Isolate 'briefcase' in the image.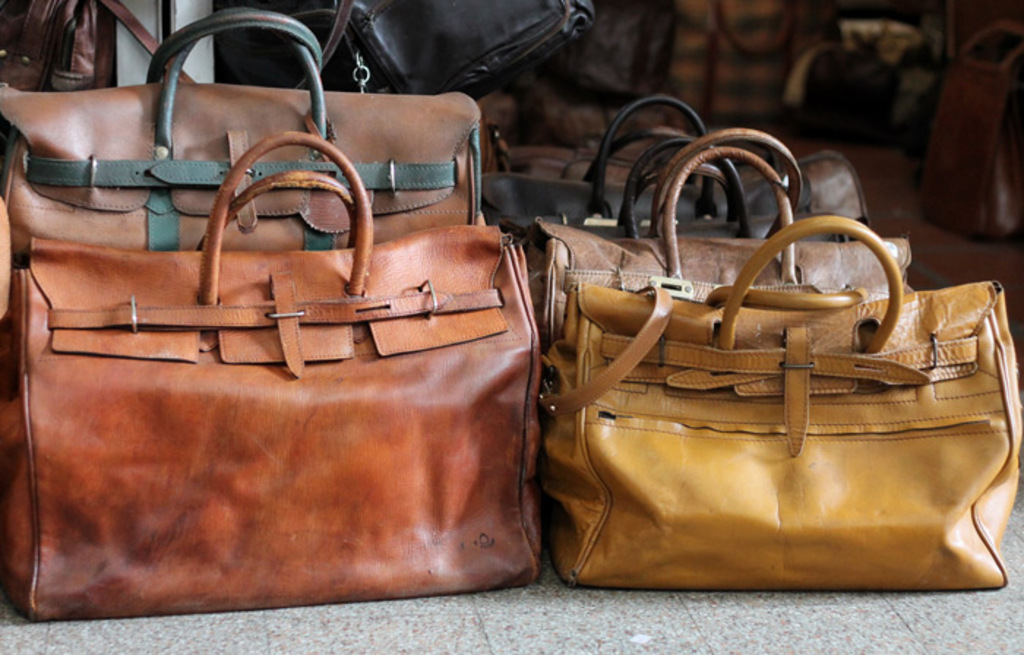
Isolated region: (left=0, top=0, right=192, bottom=99).
